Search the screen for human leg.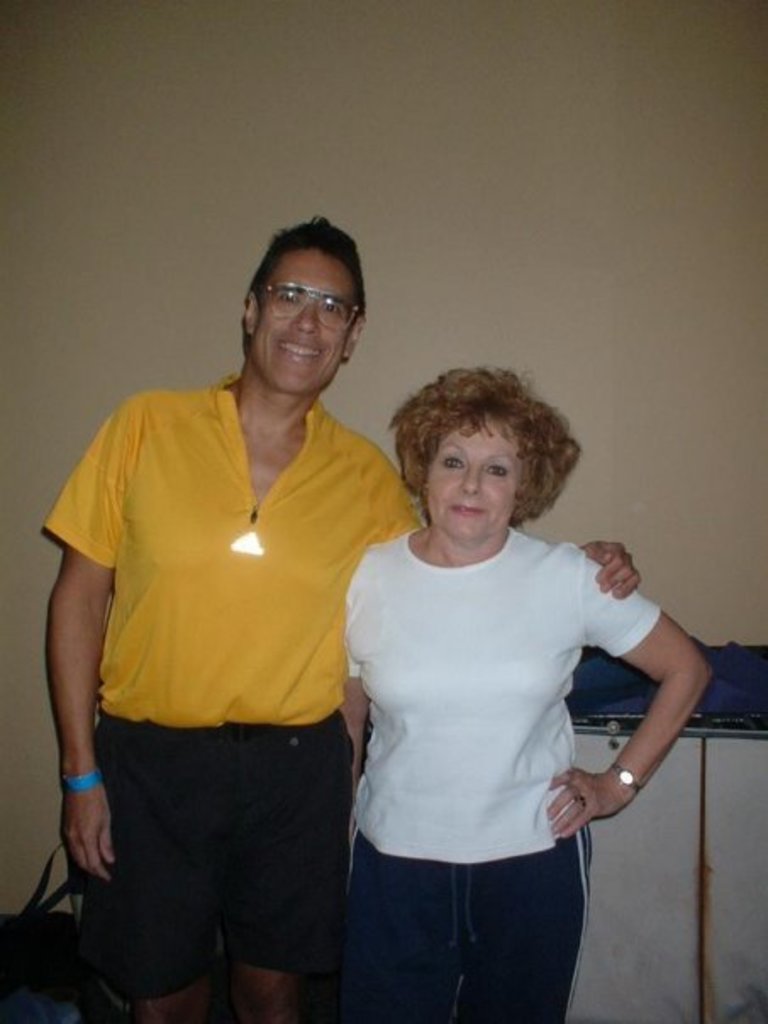
Found at bbox=(220, 948, 300, 1022).
